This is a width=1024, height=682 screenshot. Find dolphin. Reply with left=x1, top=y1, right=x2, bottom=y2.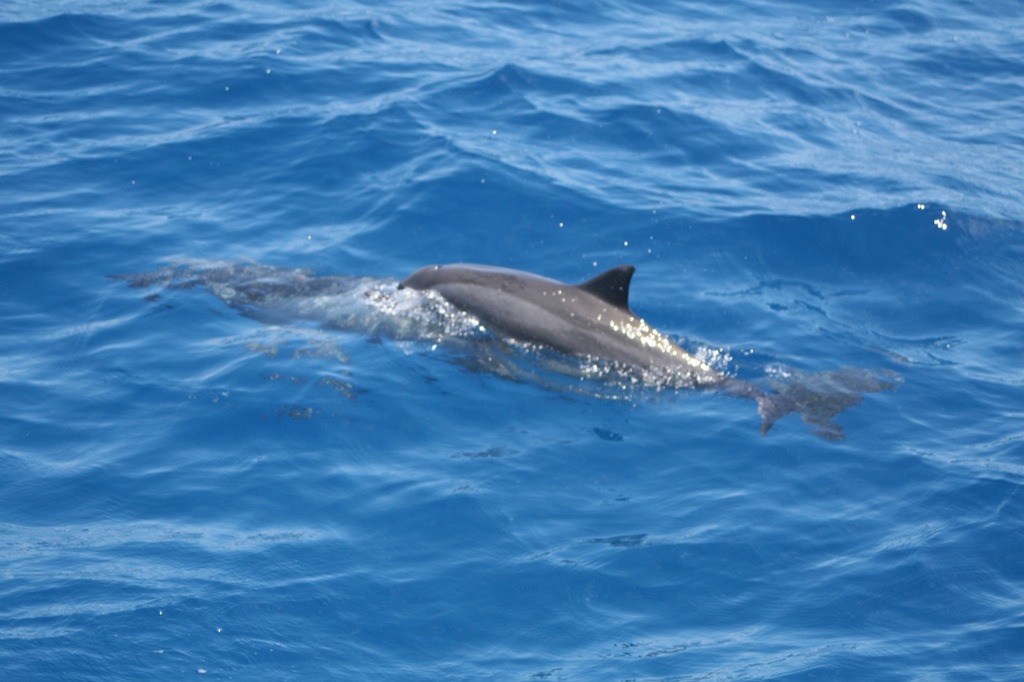
left=399, top=265, right=887, bottom=443.
